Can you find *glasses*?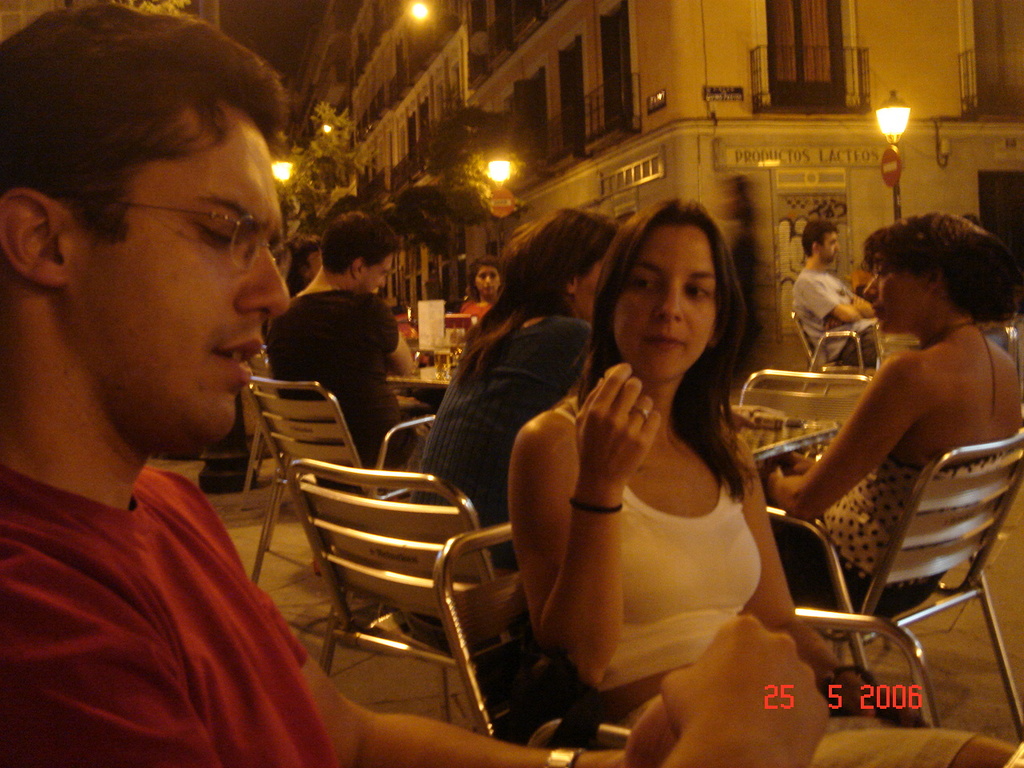
Yes, bounding box: bbox=[60, 170, 292, 267].
